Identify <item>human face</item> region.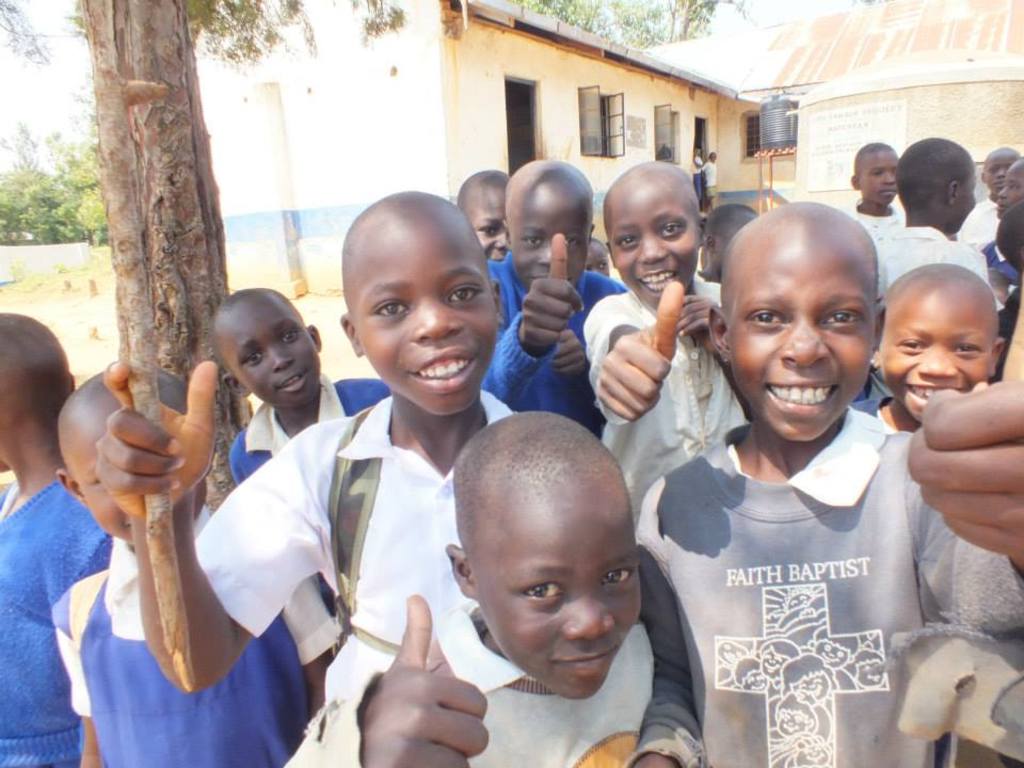
Region: <region>610, 183, 703, 309</region>.
